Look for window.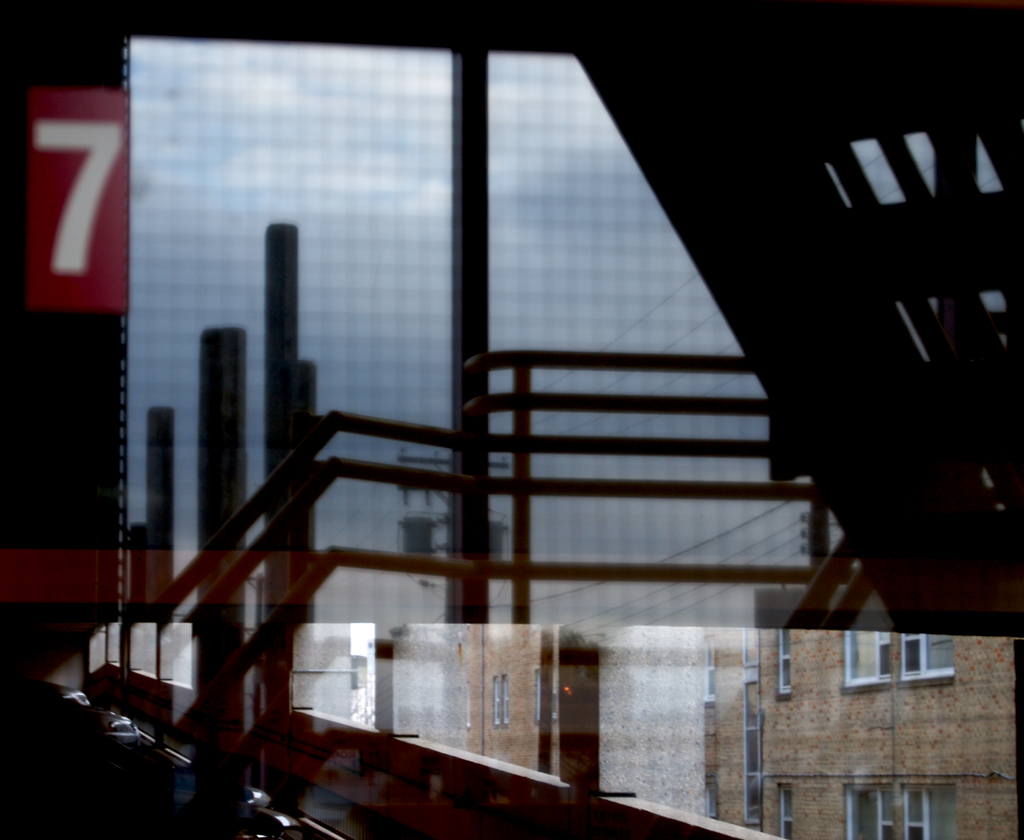
Found: BBox(489, 675, 508, 732).
